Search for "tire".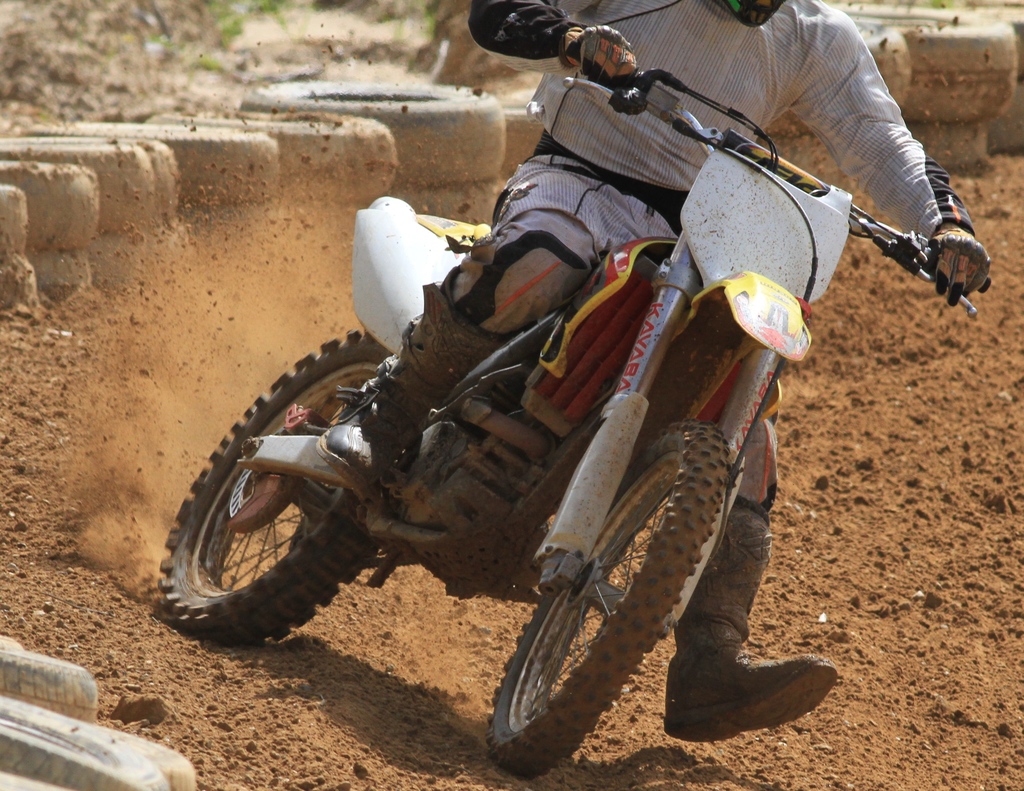
Found at bbox=(164, 333, 378, 639).
